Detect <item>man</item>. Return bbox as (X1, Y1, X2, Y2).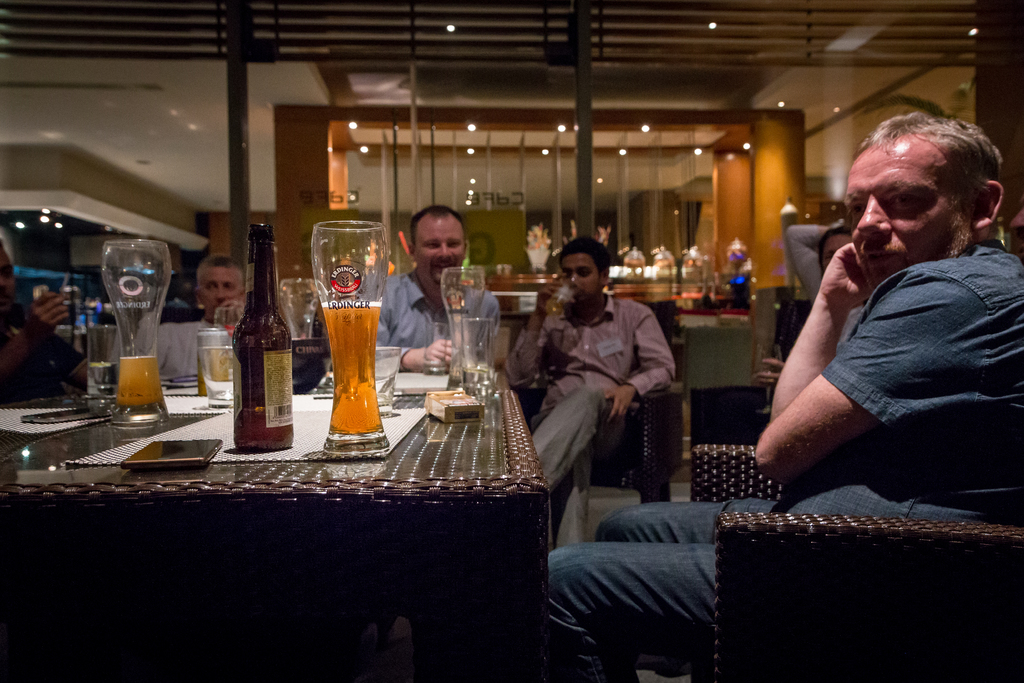
(375, 205, 498, 364).
